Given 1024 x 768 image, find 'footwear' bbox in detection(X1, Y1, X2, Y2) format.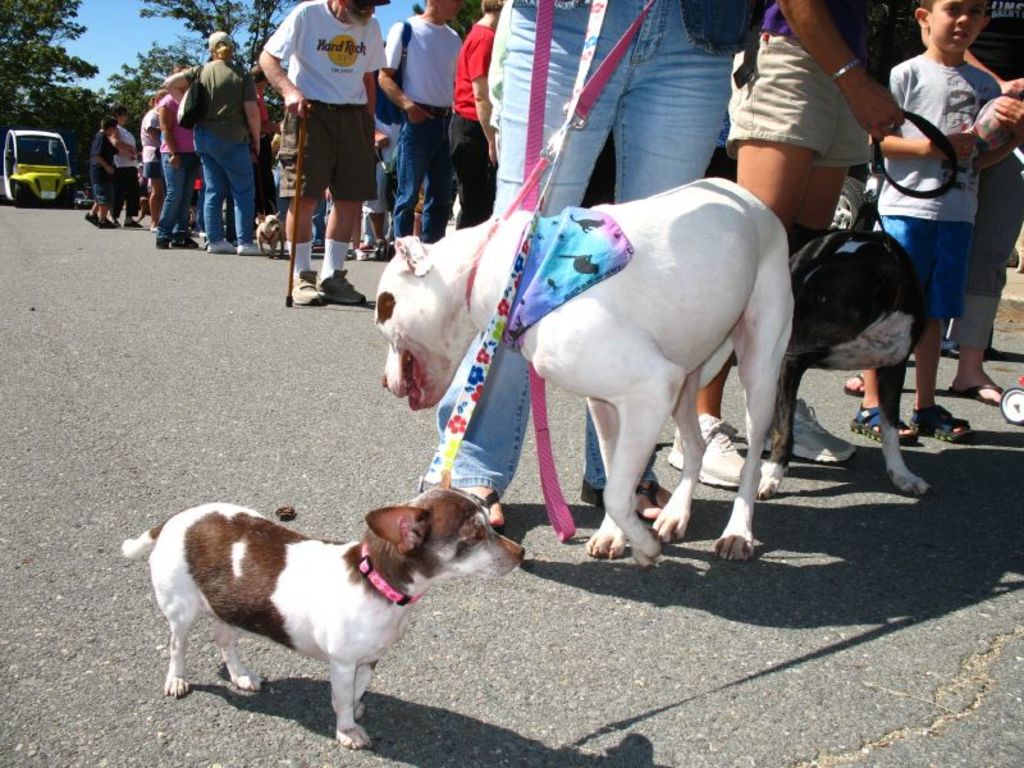
detection(288, 268, 321, 305).
